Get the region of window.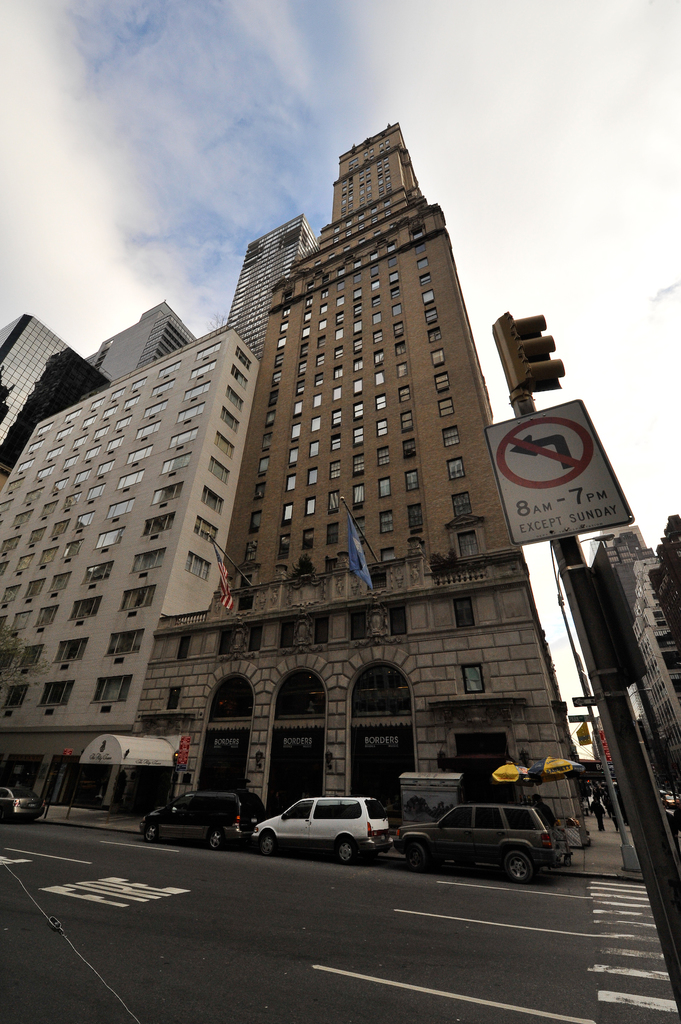
[351,377,362,399].
